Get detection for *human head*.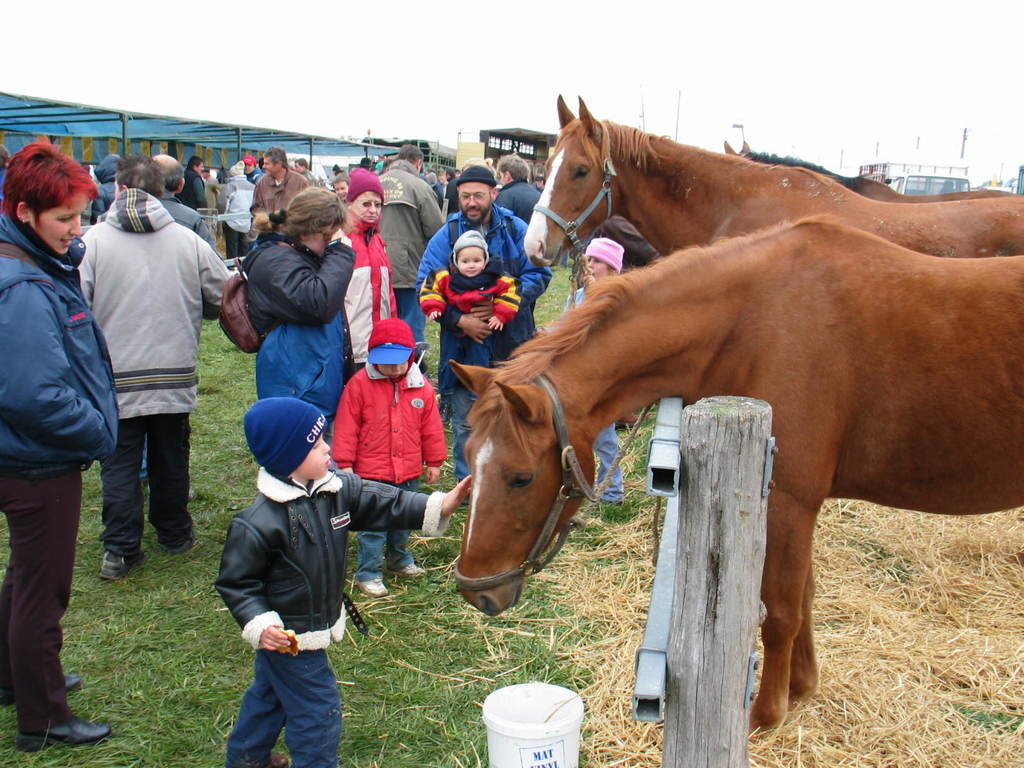
Detection: region(452, 232, 490, 276).
